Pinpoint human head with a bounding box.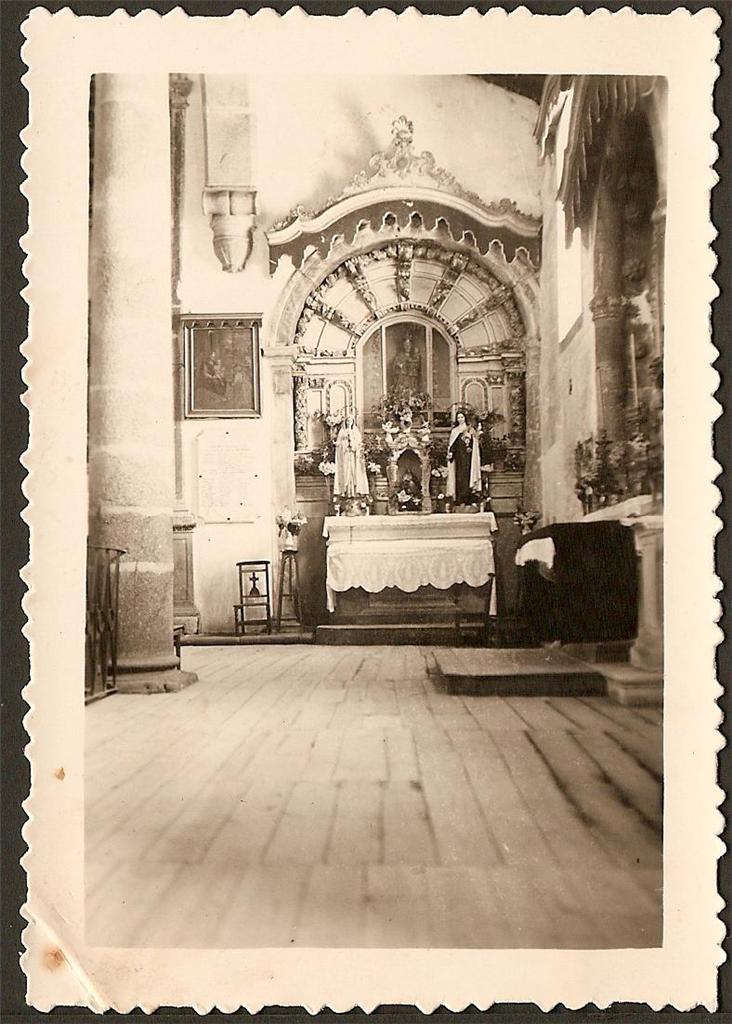
rect(400, 339, 412, 352).
